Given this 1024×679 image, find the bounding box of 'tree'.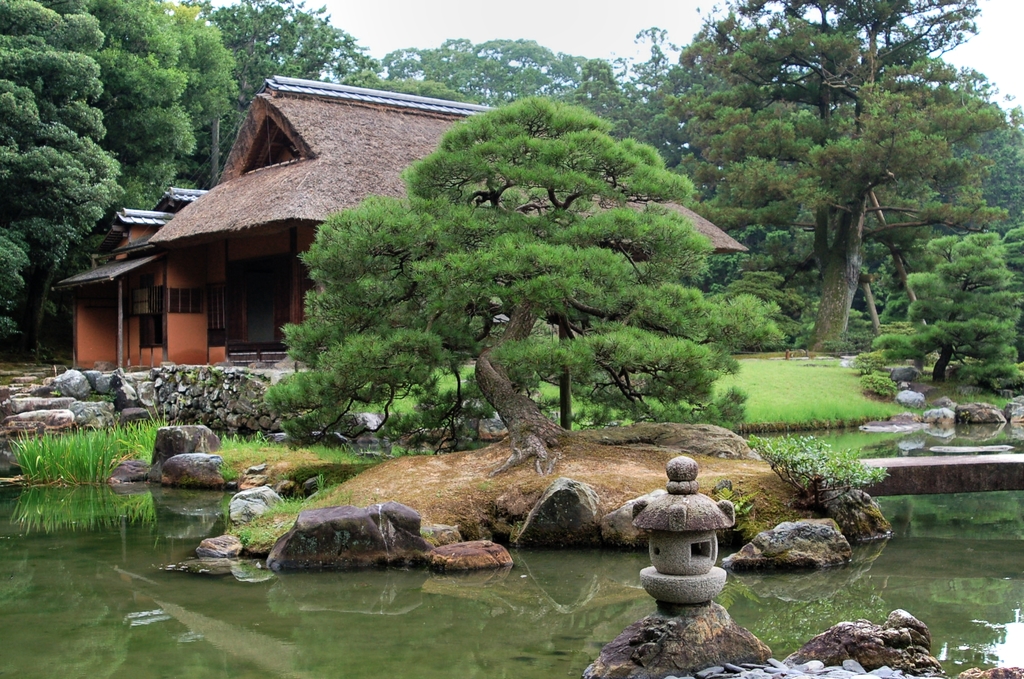
395:37:673:109.
